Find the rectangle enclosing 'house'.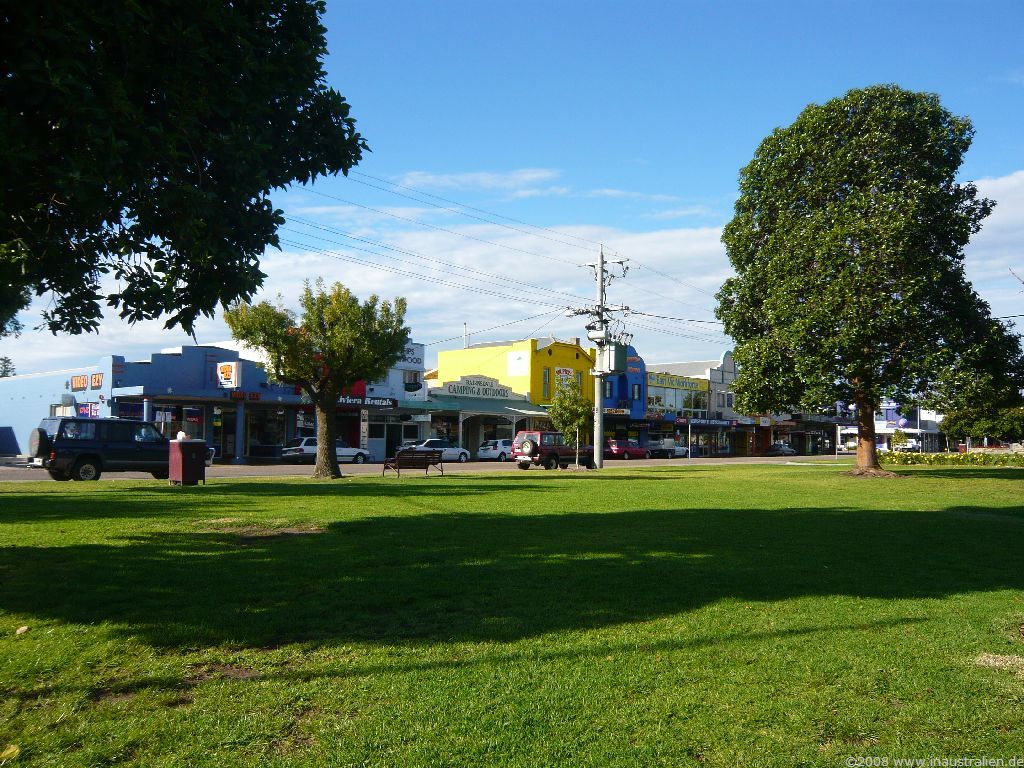
bbox=[0, 342, 300, 463].
